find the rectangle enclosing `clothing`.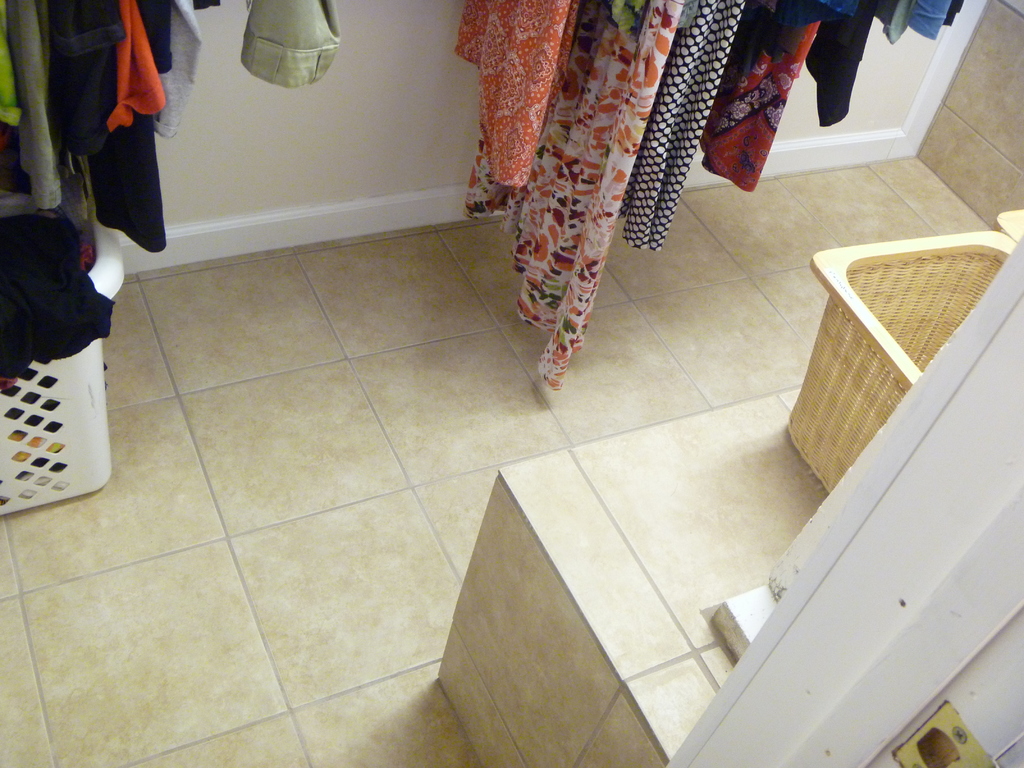
[x1=468, y1=10, x2=726, y2=396].
